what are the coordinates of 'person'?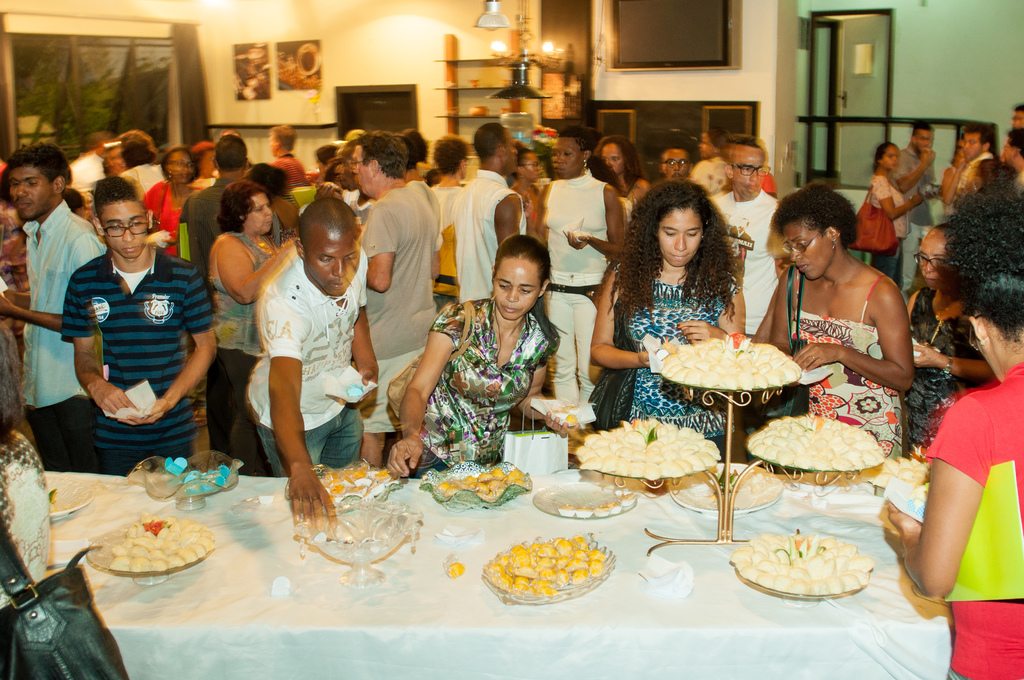
(5,140,102,480).
